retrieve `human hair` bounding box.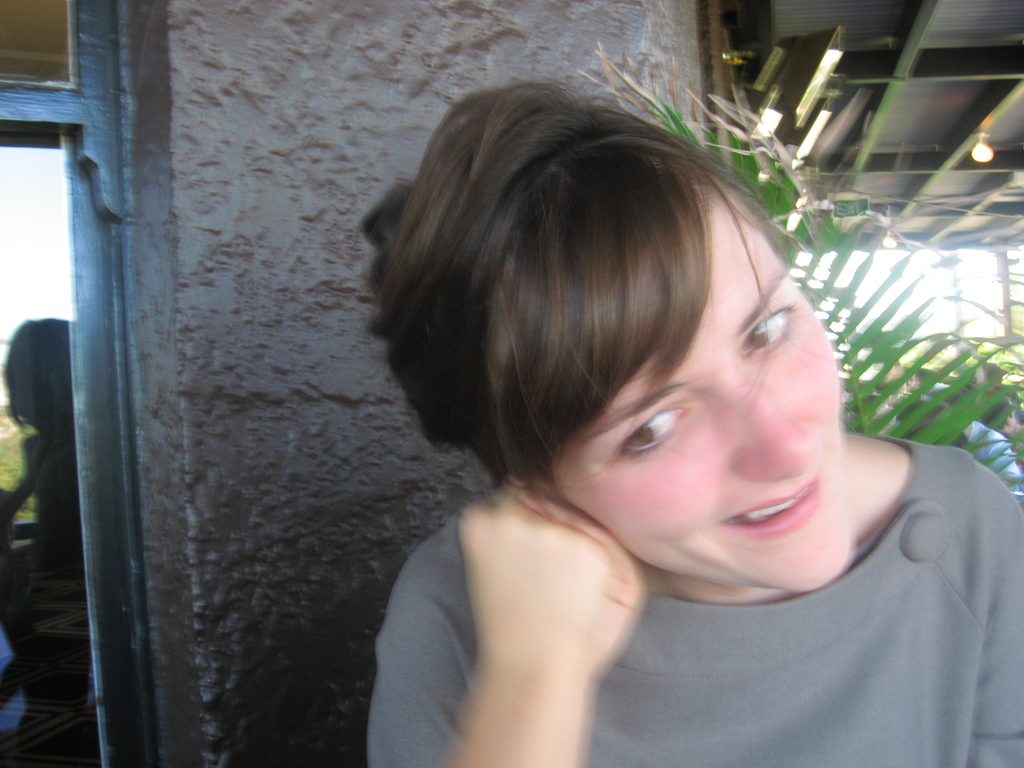
Bounding box: region(356, 69, 822, 555).
